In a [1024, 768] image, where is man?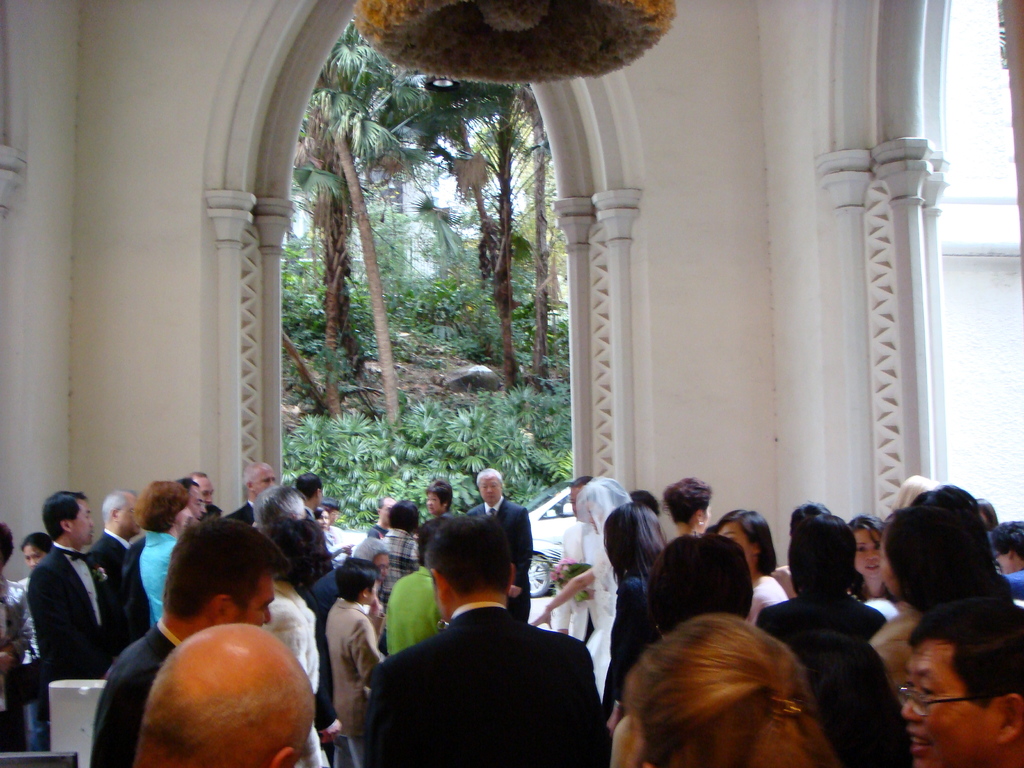
467,463,533,623.
